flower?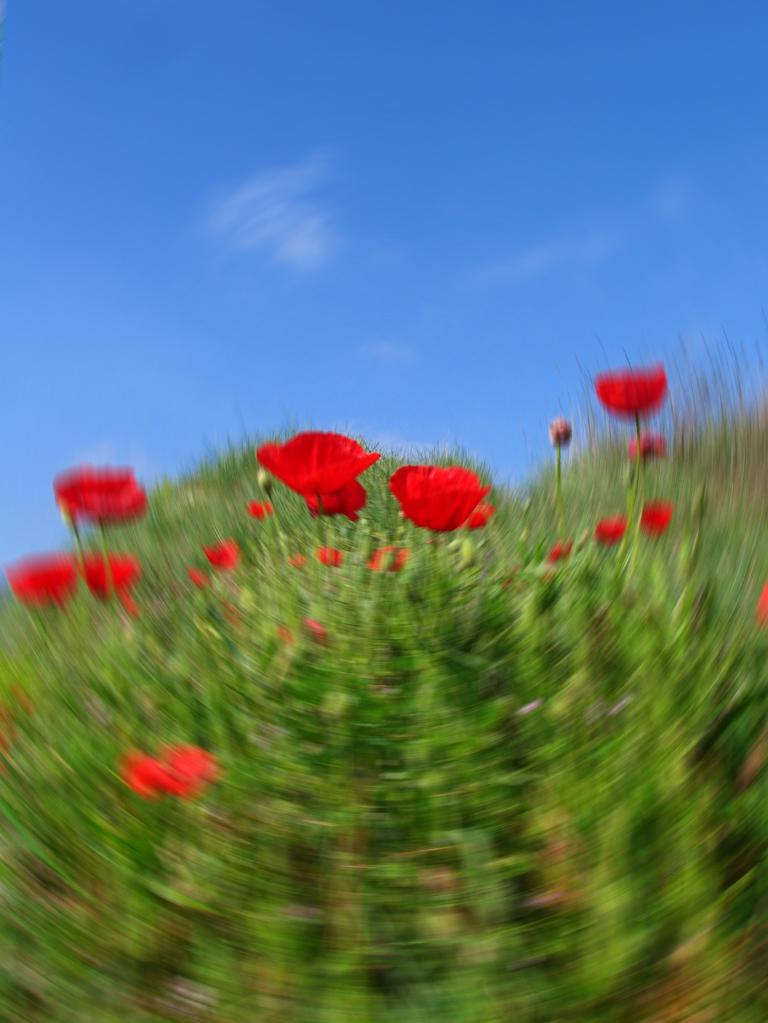
x1=385 y1=465 x2=499 y2=532
